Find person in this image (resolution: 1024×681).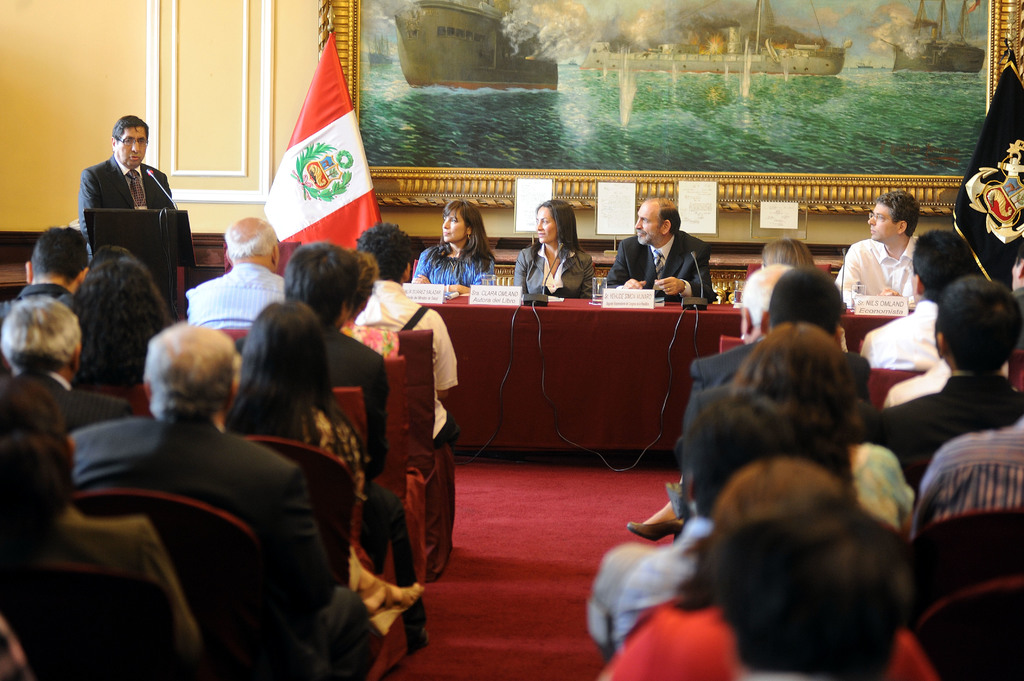
locate(884, 360, 954, 409).
